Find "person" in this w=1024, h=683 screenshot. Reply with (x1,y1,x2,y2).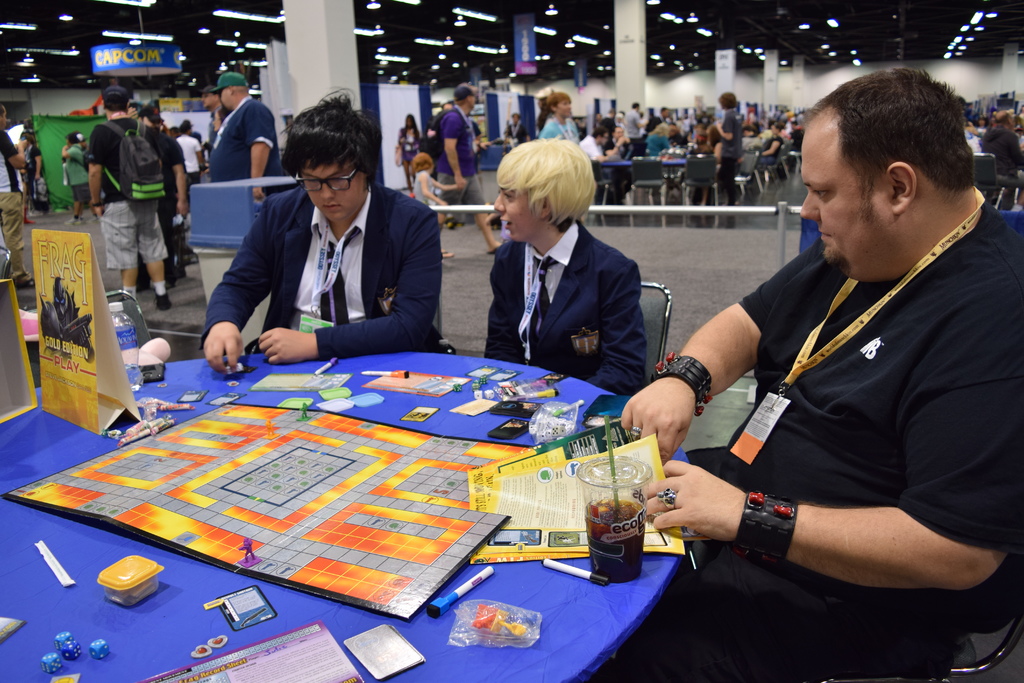
(202,104,444,374).
